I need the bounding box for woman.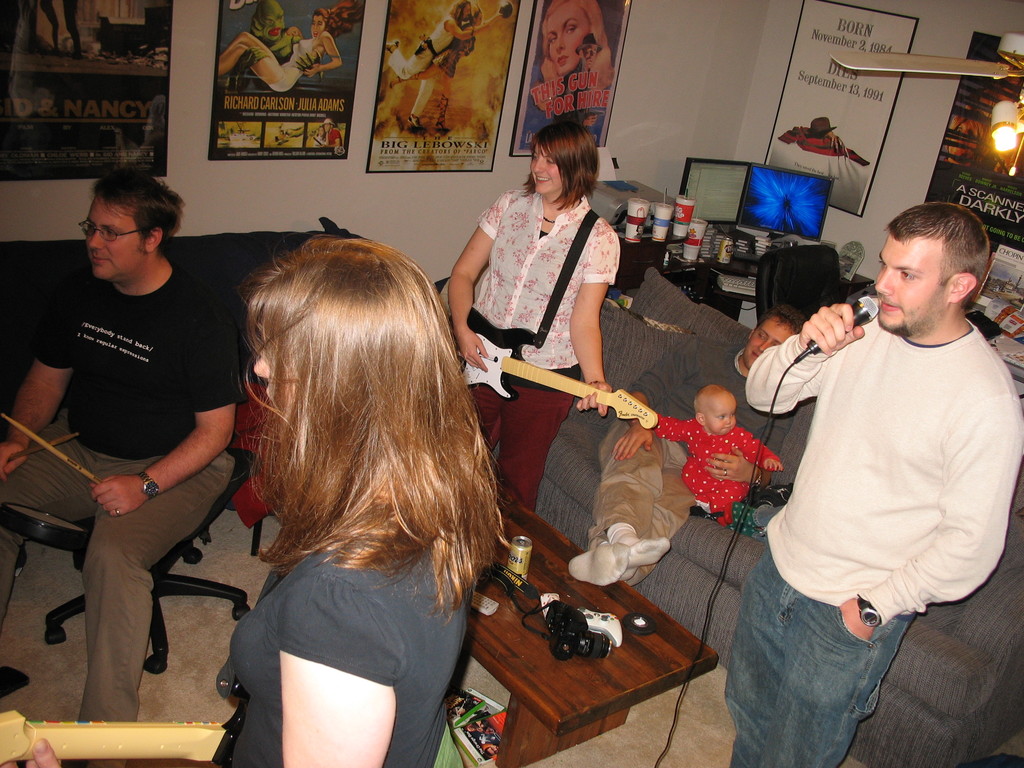
Here it is: 447 120 620 519.
